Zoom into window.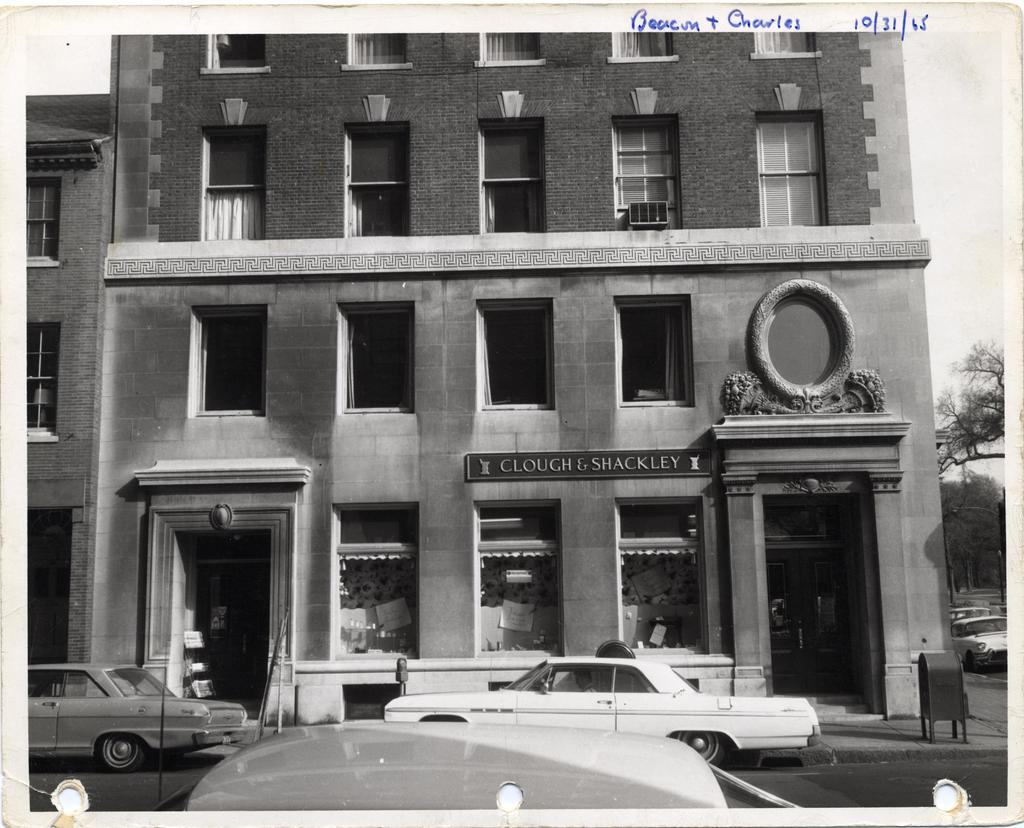
Zoom target: (left=489, top=36, right=540, bottom=57).
